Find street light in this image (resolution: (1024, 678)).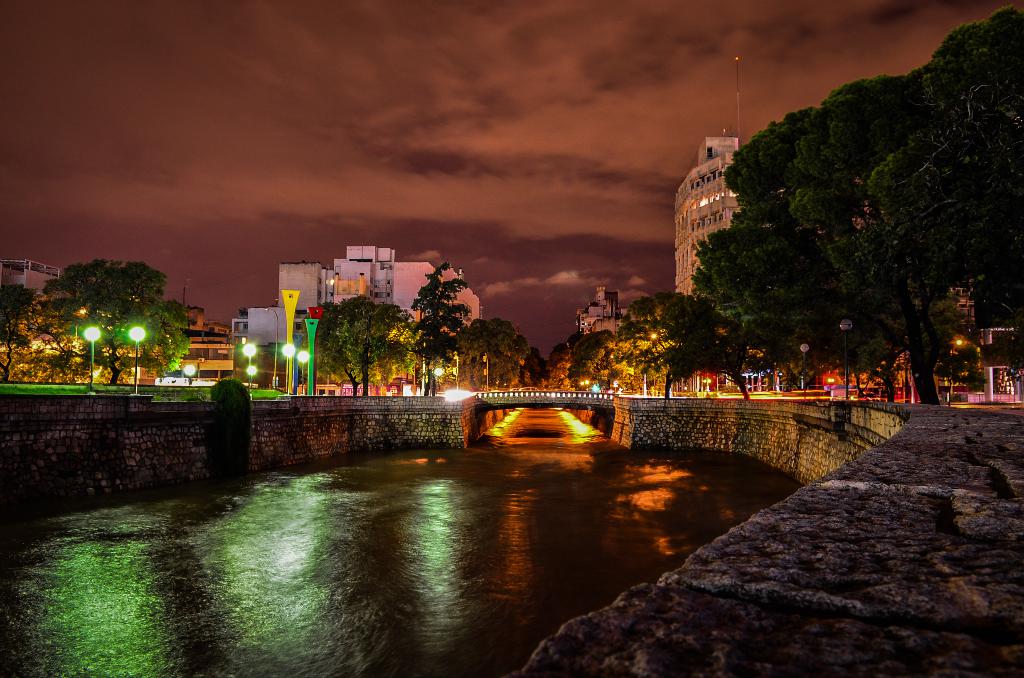
838 319 857 401.
